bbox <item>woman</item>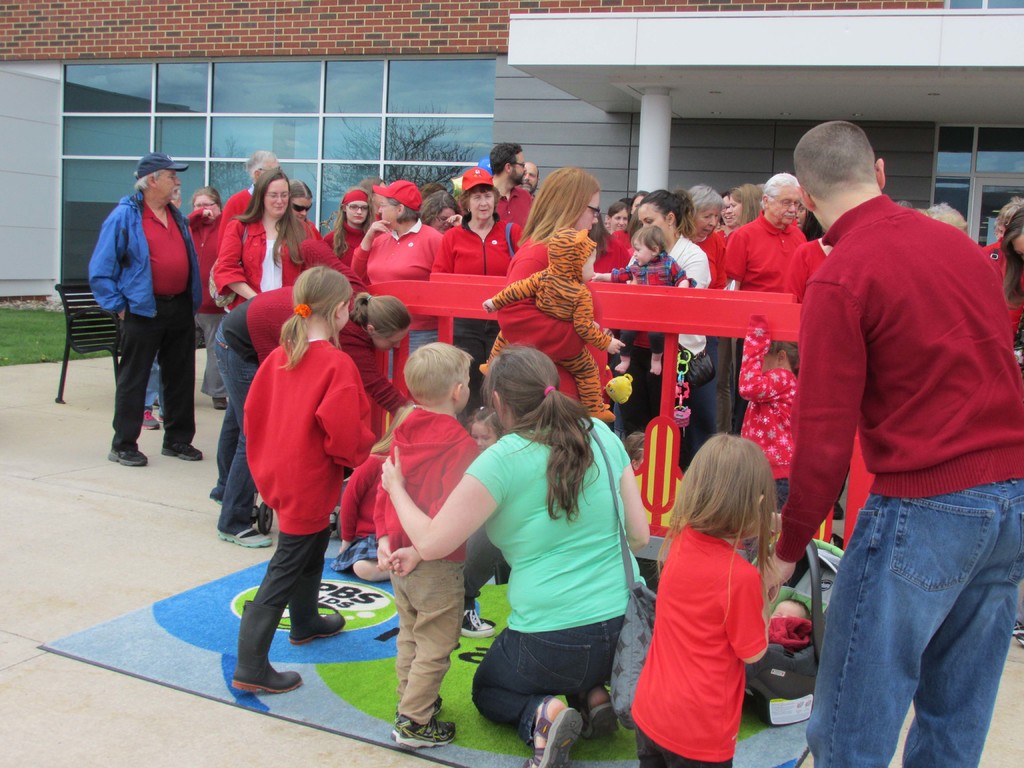
[417, 184, 445, 198]
